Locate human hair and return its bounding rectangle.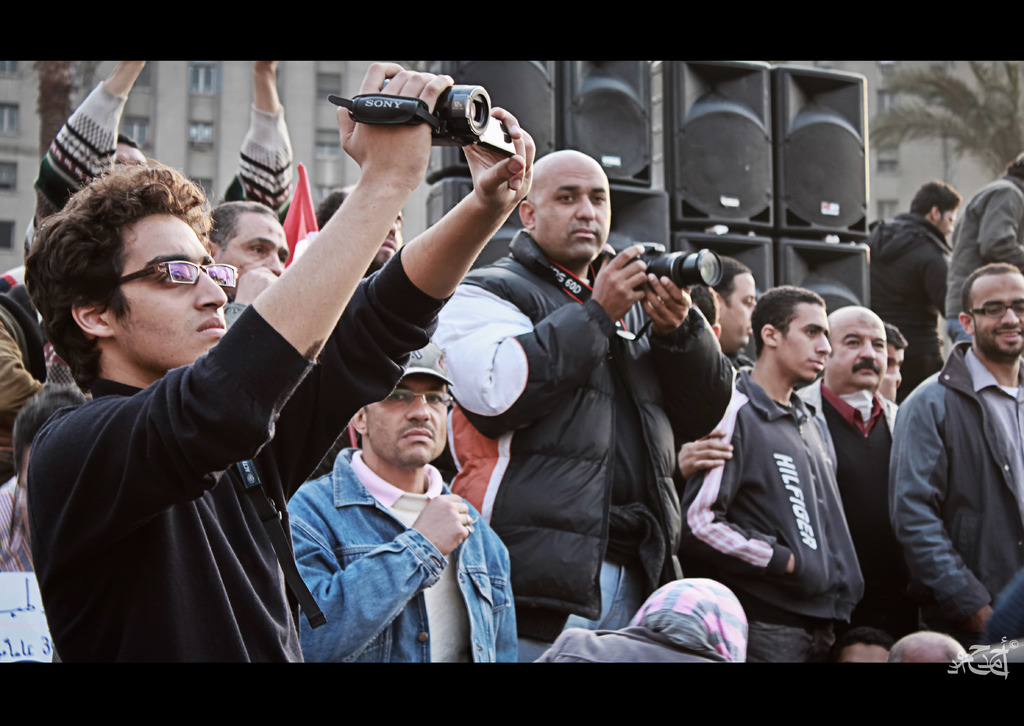
116 133 140 147.
